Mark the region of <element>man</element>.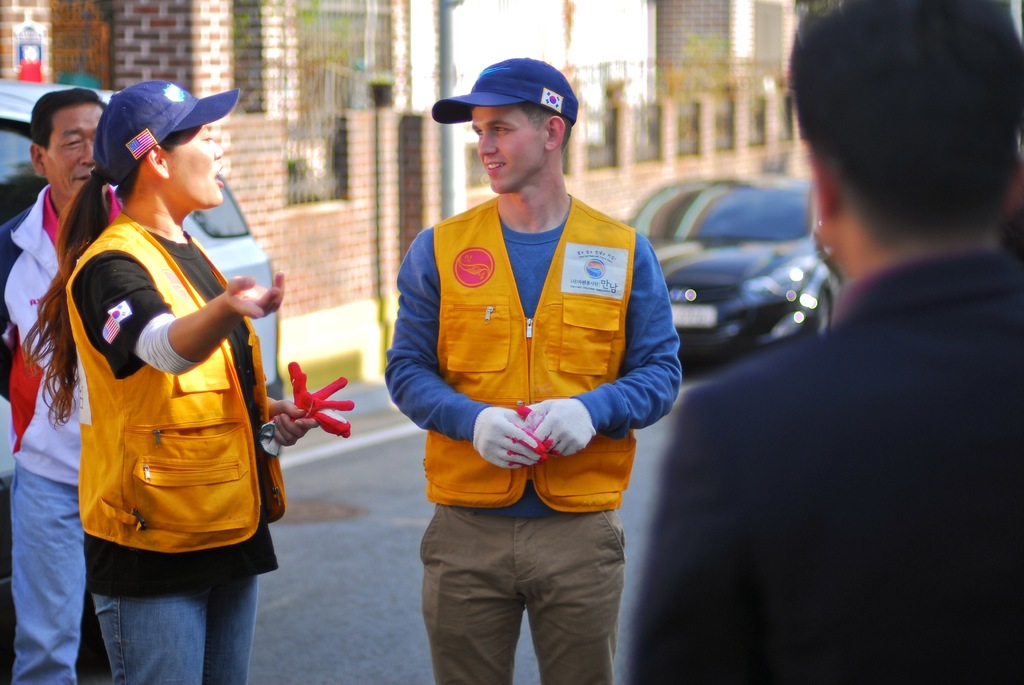
Region: locate(0, 85, 109, 684).
